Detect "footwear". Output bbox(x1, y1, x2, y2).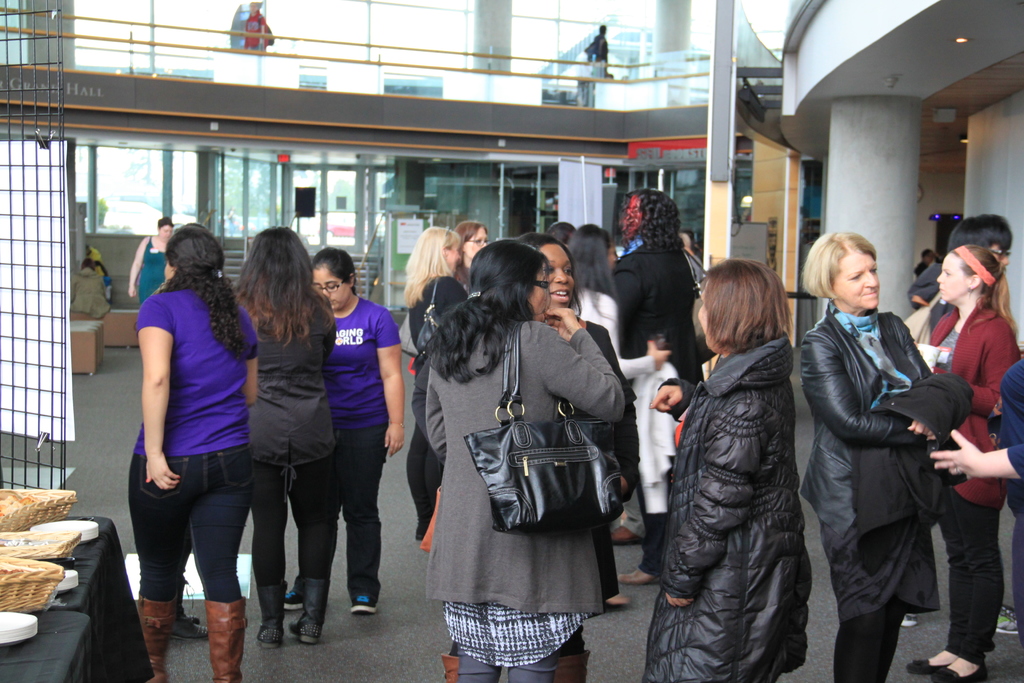
bbox(348, 591, 384, 618).
